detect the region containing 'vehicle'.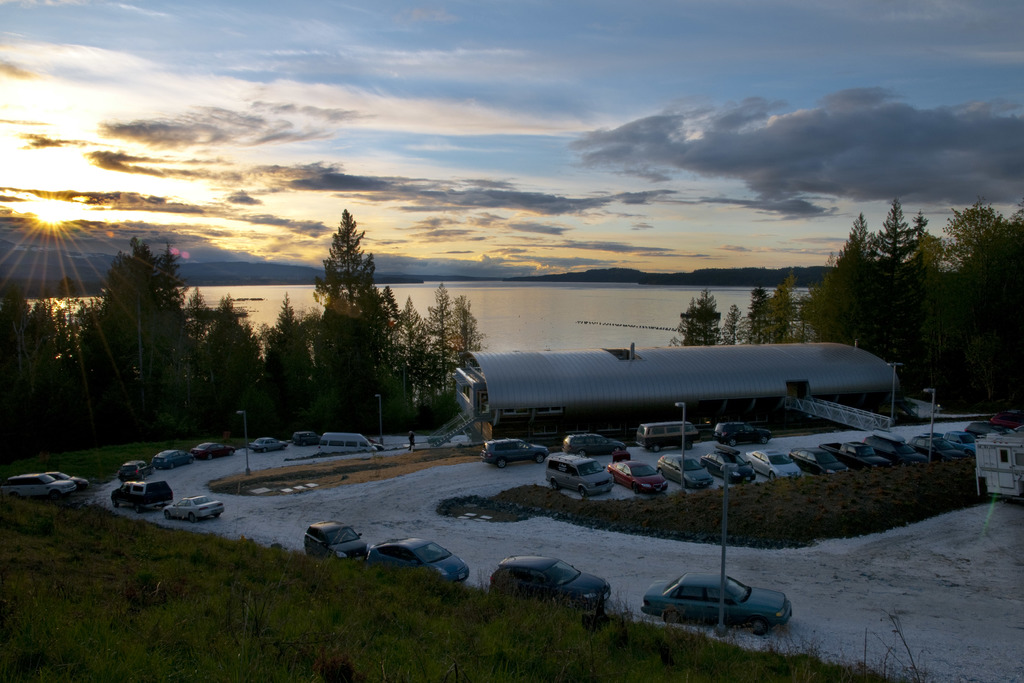
[x1=634, y1=419, x2=700, y2=449].
